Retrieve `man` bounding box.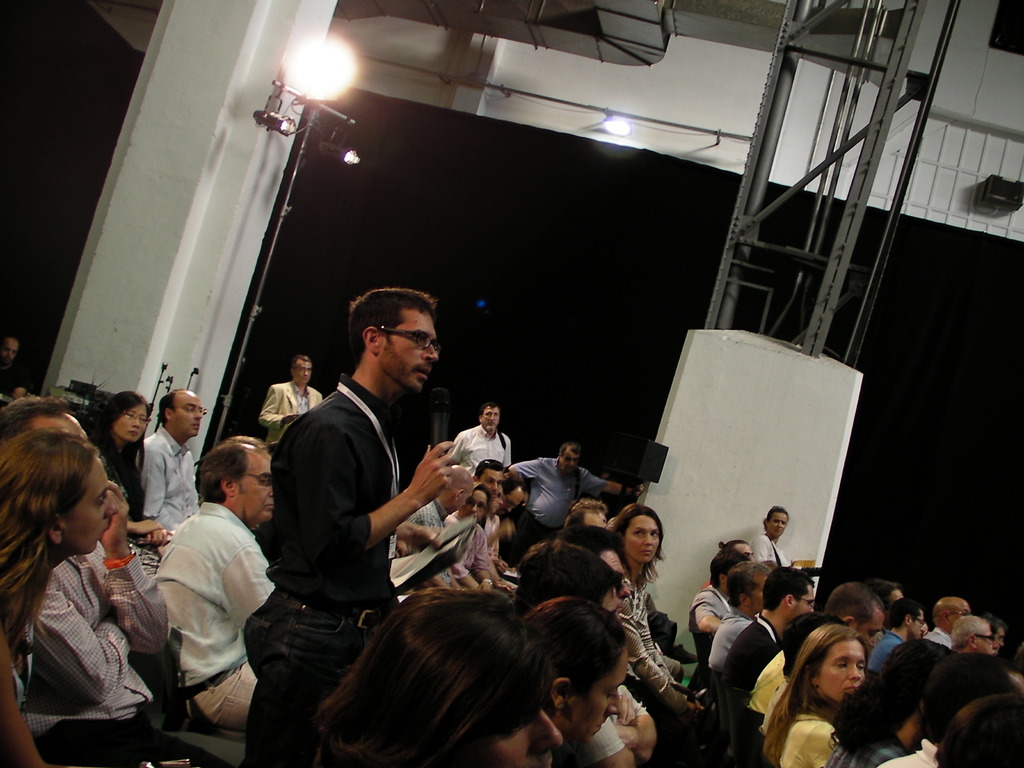
Bounding box: [x1=868, y1=575, x2=908, y2=645].
